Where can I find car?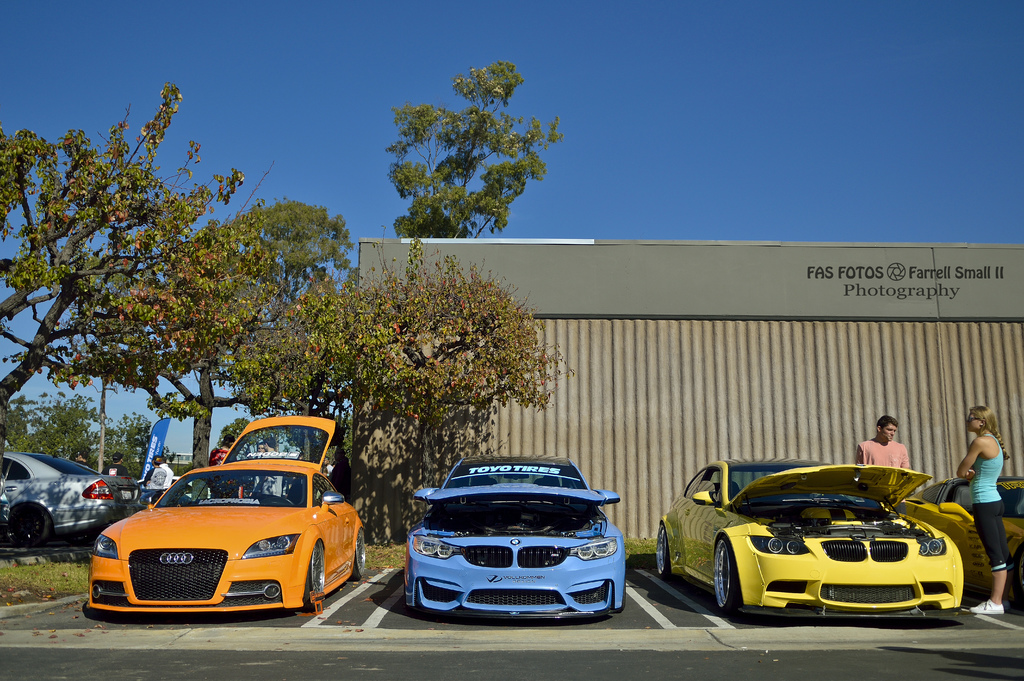
You can find it at [86,413,367,614].
